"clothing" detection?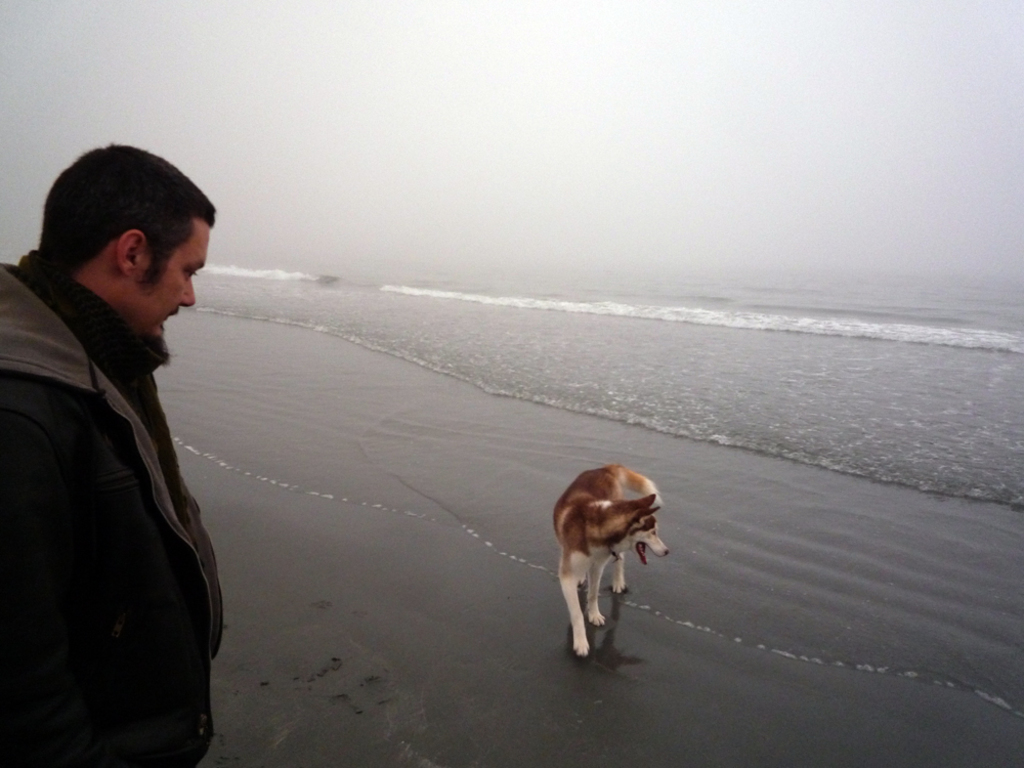
(14, 213, 230, 754)
